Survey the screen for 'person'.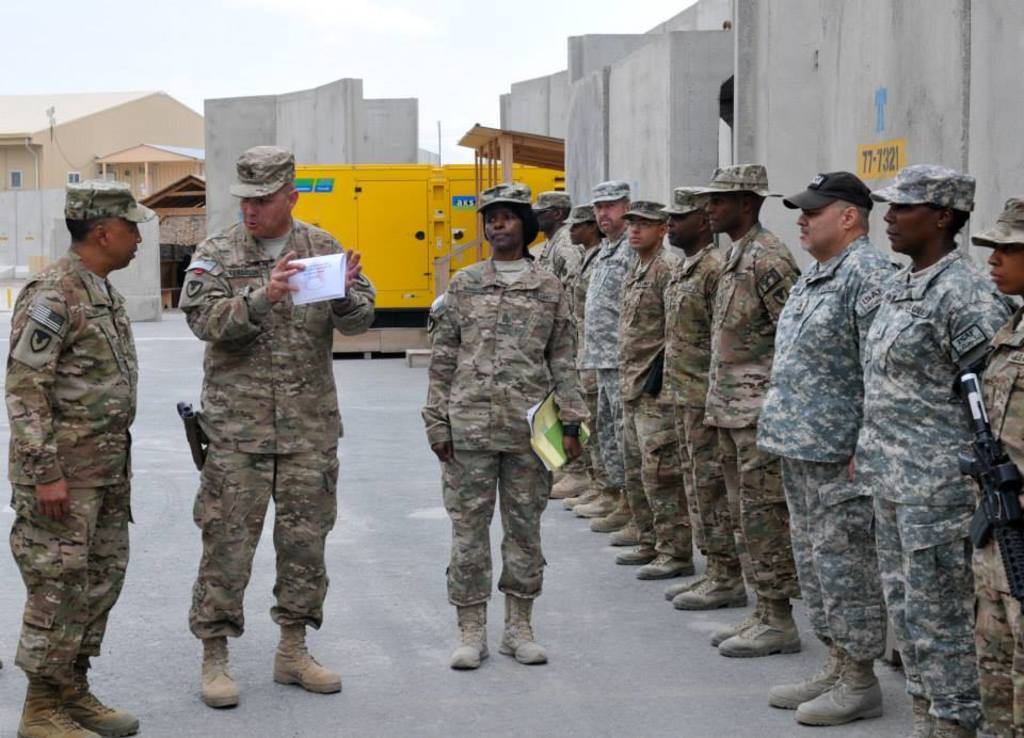
Survey found: l=3, t=173, r=159, b=736.
